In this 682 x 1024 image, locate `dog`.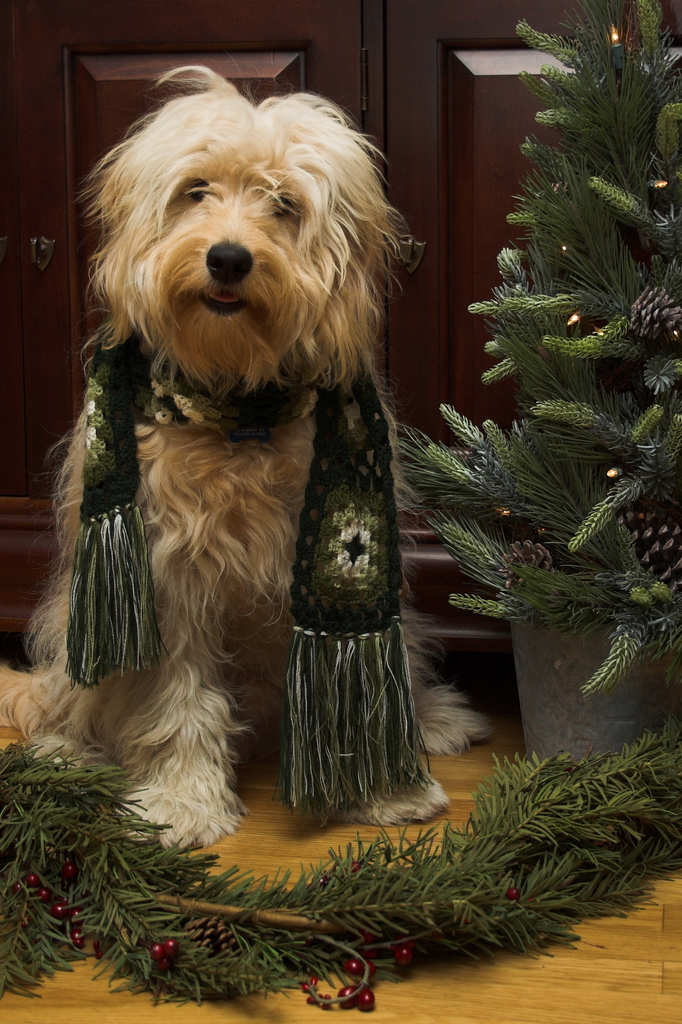
Bounding box: l=0, t=59, r=487, b=848.
